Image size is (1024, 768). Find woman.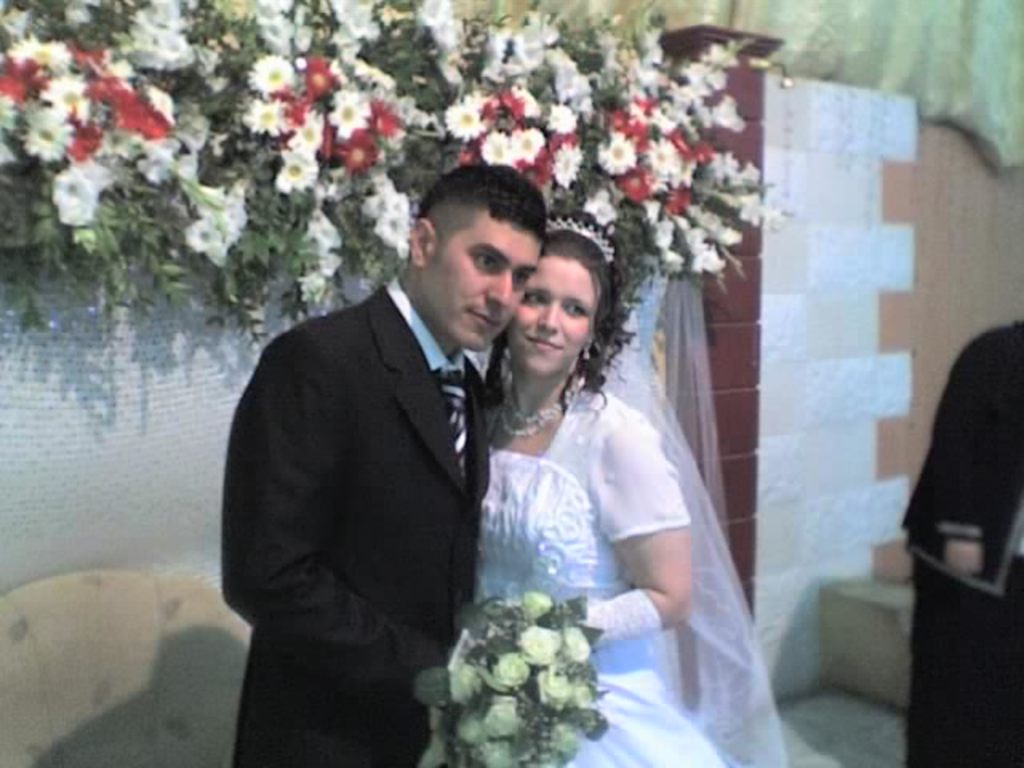
x1=456 y1=206 x2=768 y2=718.
